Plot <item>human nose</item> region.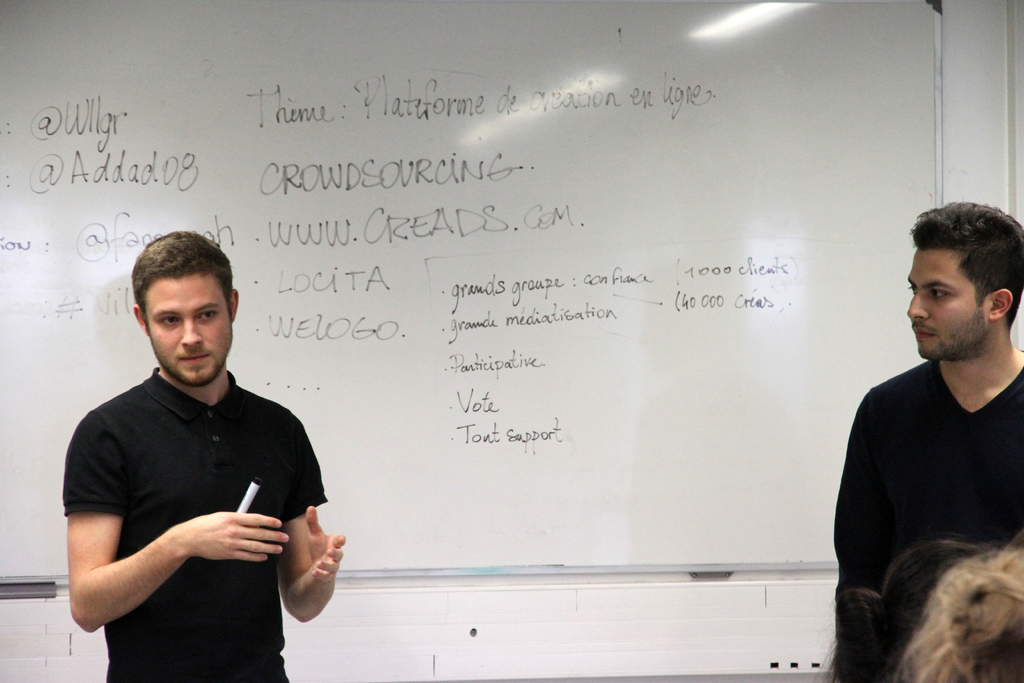
Plotted at <bbox>905, 296, 929, 321</bbox>.
